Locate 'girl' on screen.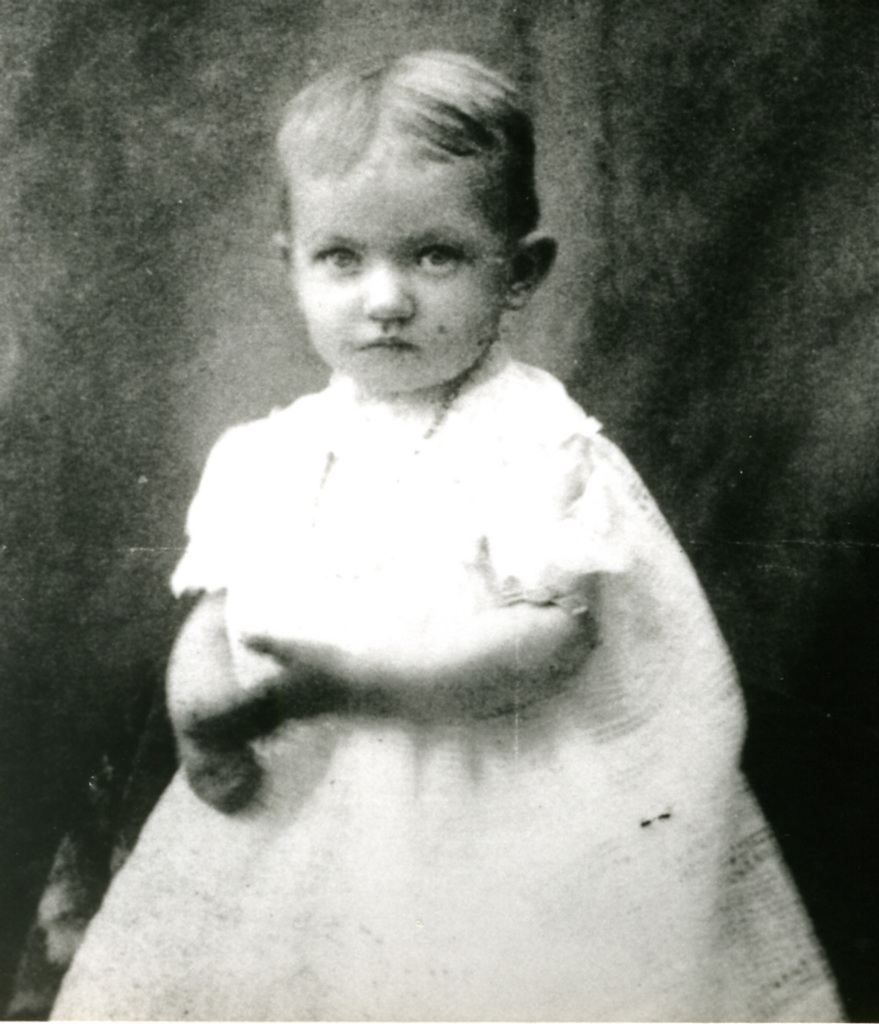
On screen at rect(40, 46, 847, 1023).
